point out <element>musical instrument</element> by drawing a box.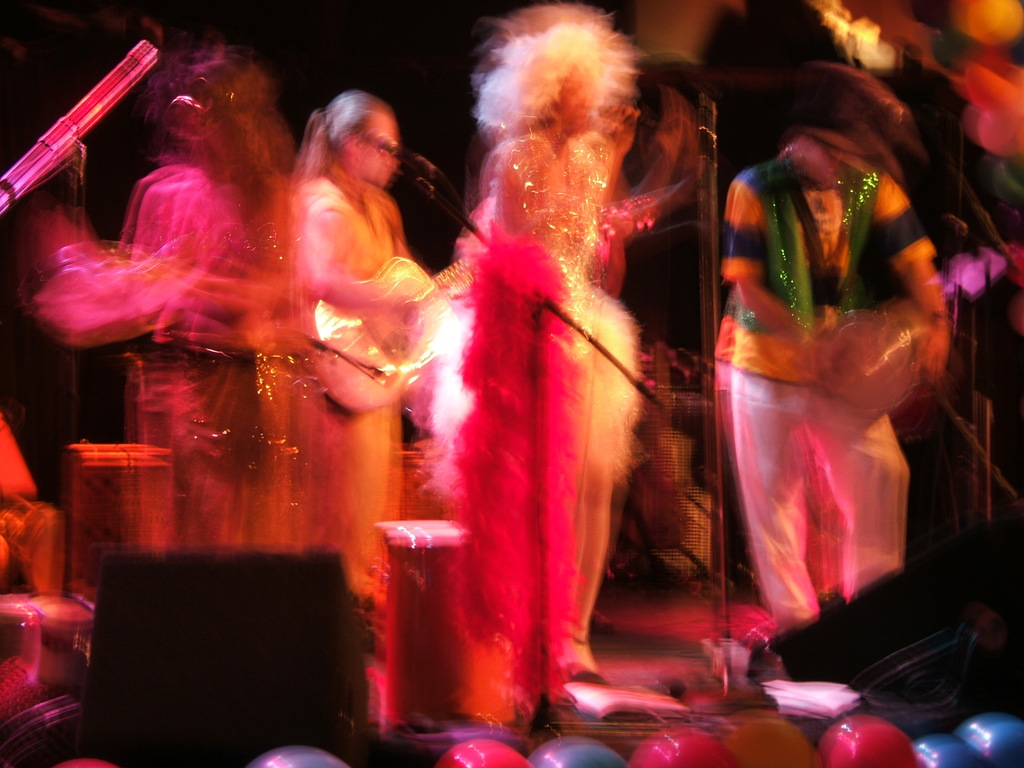
<region>812, 243, 1000, 428</region>.
